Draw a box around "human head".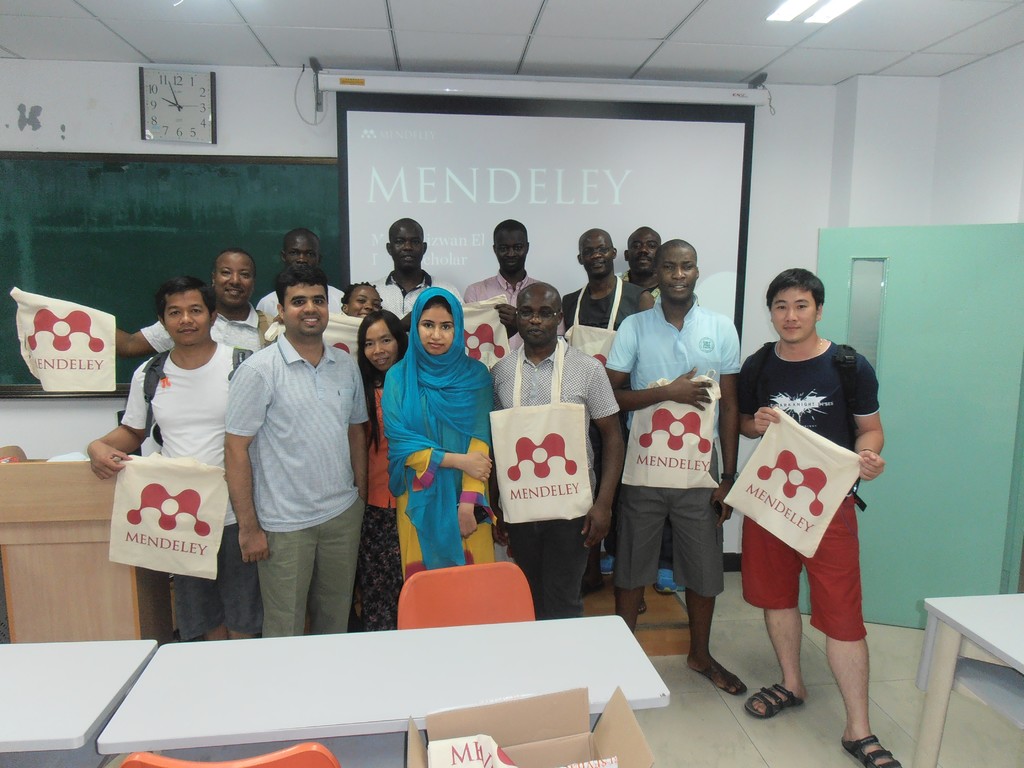
crop(515, 285, 567, 352).
